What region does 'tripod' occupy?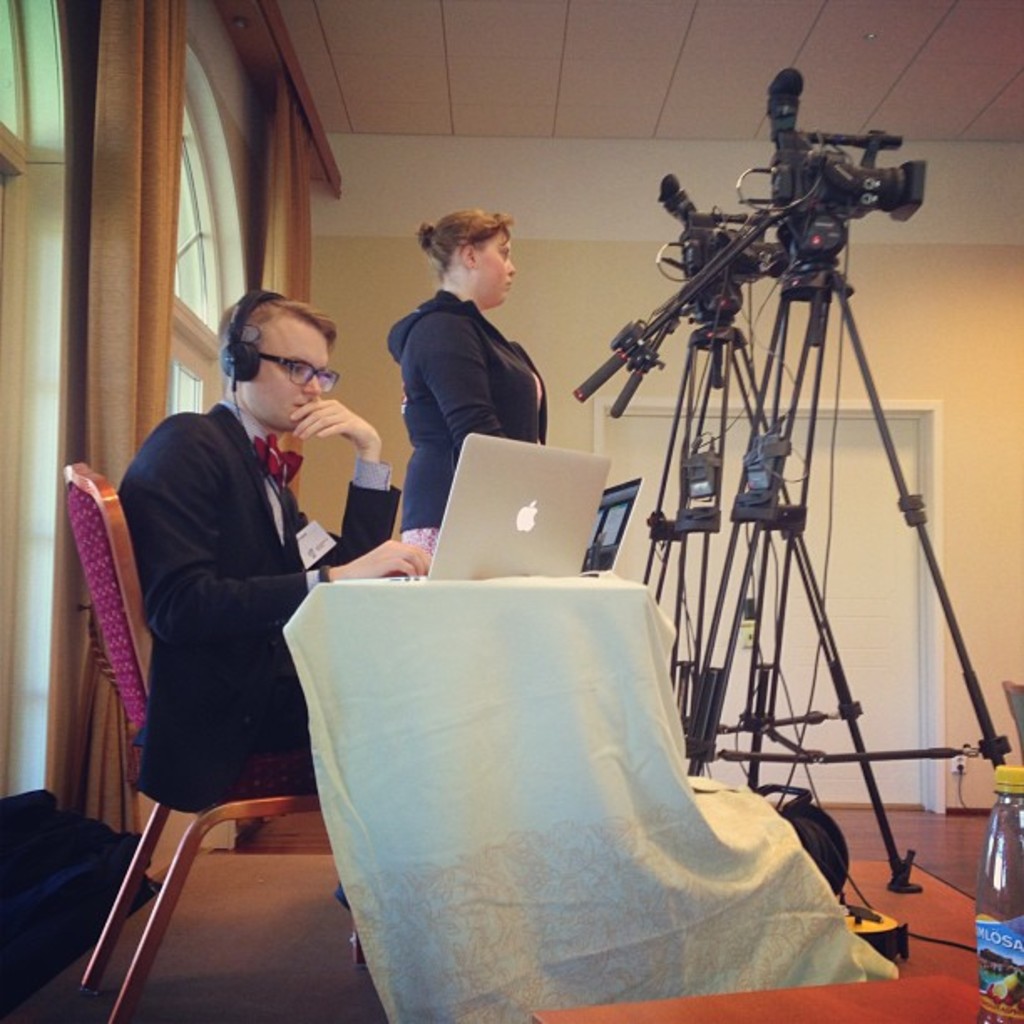
box(577, 204, 1009, 878).
